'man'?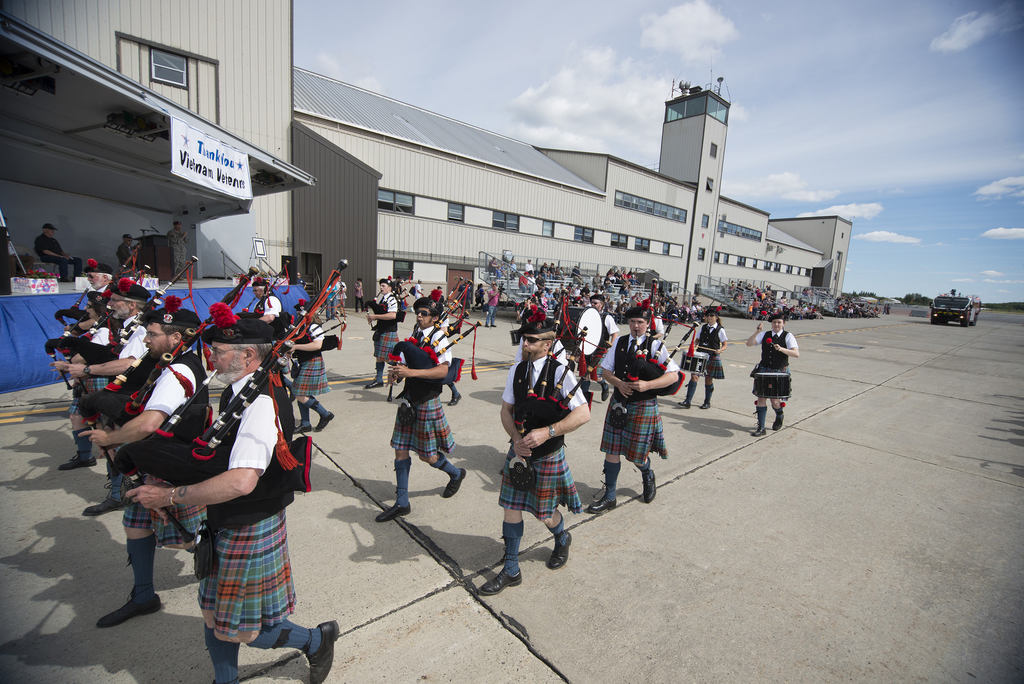
BBox(35, 225, 68, 265)
